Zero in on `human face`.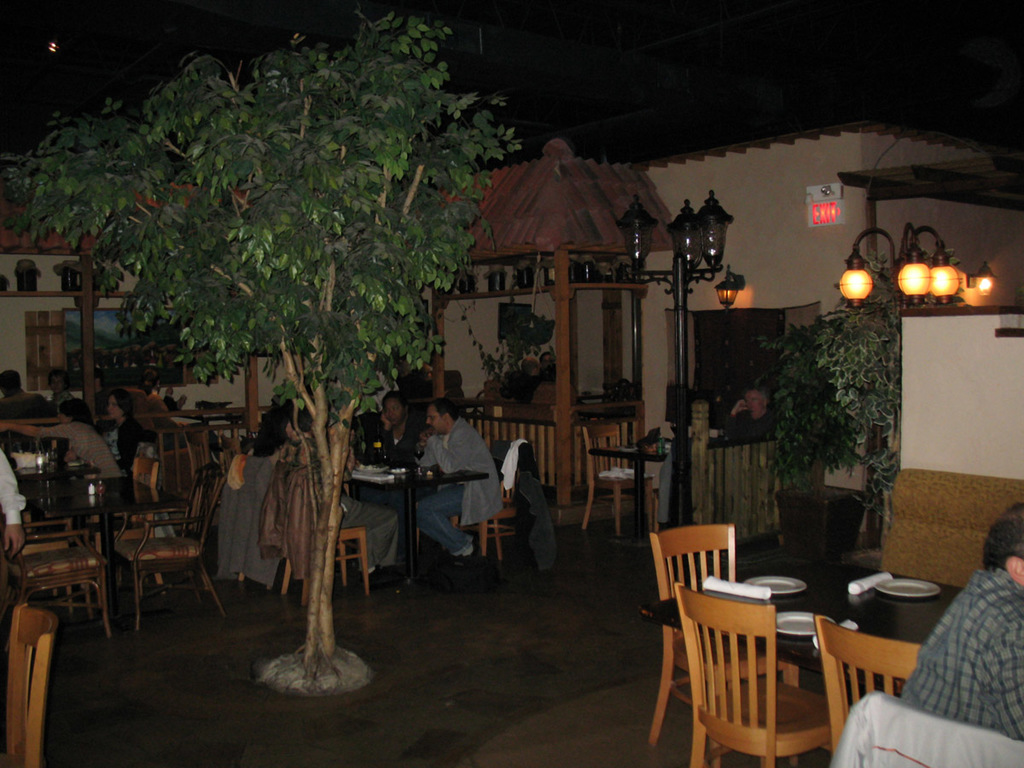
Zeroed in: rect(383, 400, 404, 422).
